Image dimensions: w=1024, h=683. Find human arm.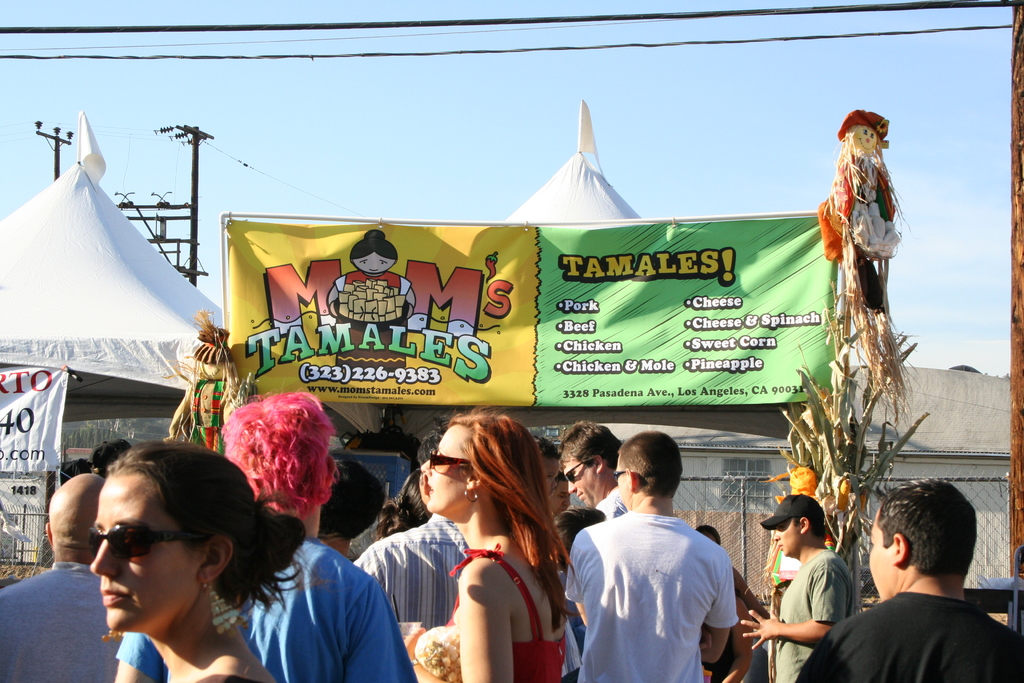
region(399, 552, 511, 682).
